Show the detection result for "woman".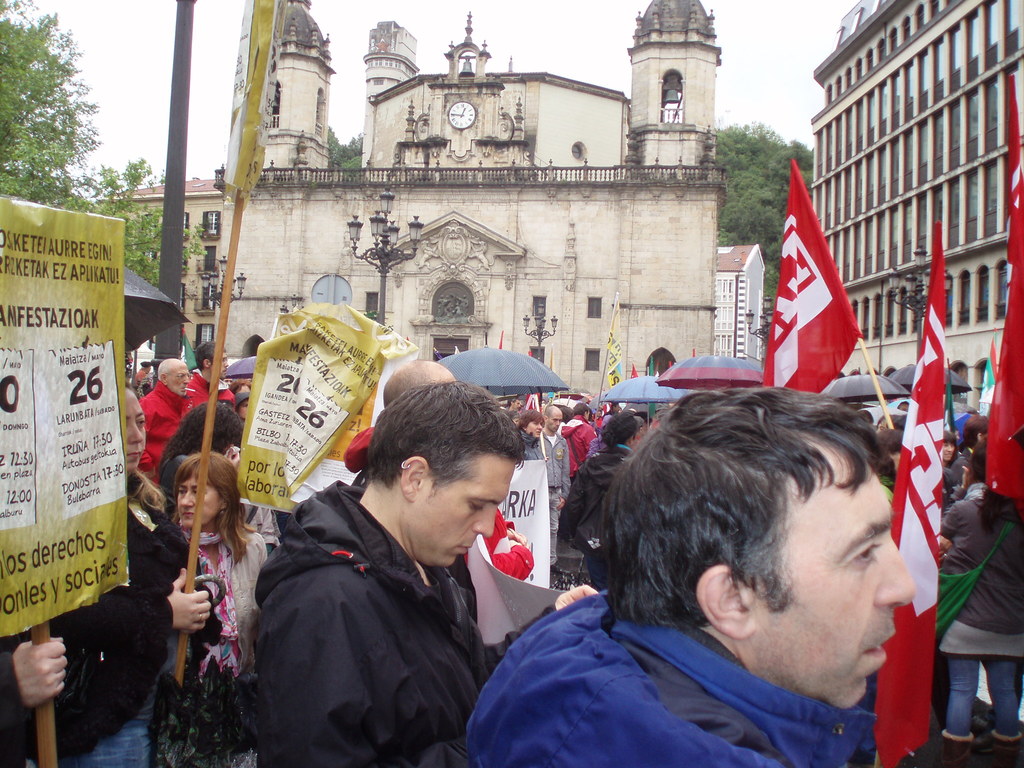
locate(550, 413, 641, 584).
